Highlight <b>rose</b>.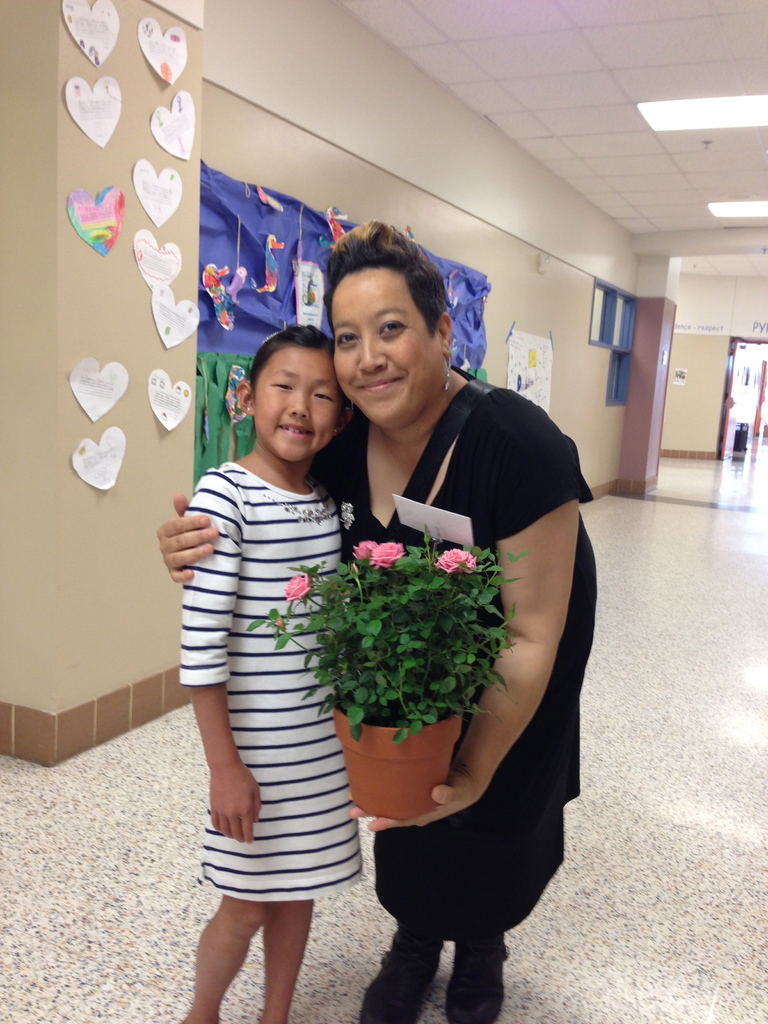
Highlighted region: {"x1": 368, "y1": 541, "x2": 403, "y2": 569}.
